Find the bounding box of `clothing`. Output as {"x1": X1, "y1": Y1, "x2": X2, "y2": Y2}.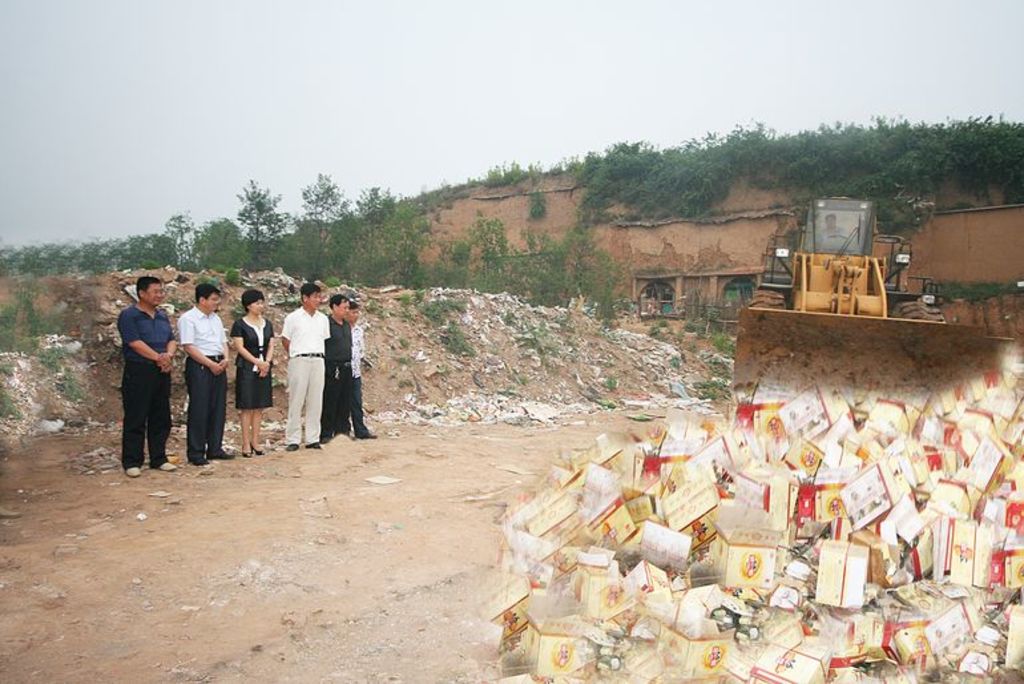
{"x1": 106, "y1": 285, "x2": 169, "y2": 462}.
